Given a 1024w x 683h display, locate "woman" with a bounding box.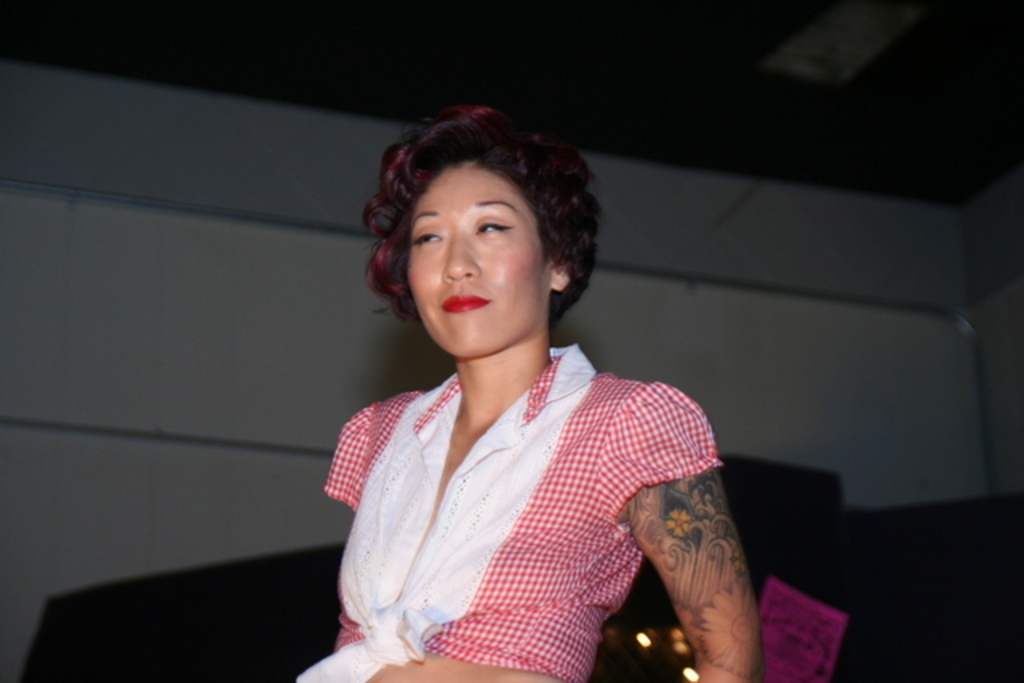
Located: select_region(293, 104, 766, 681).
